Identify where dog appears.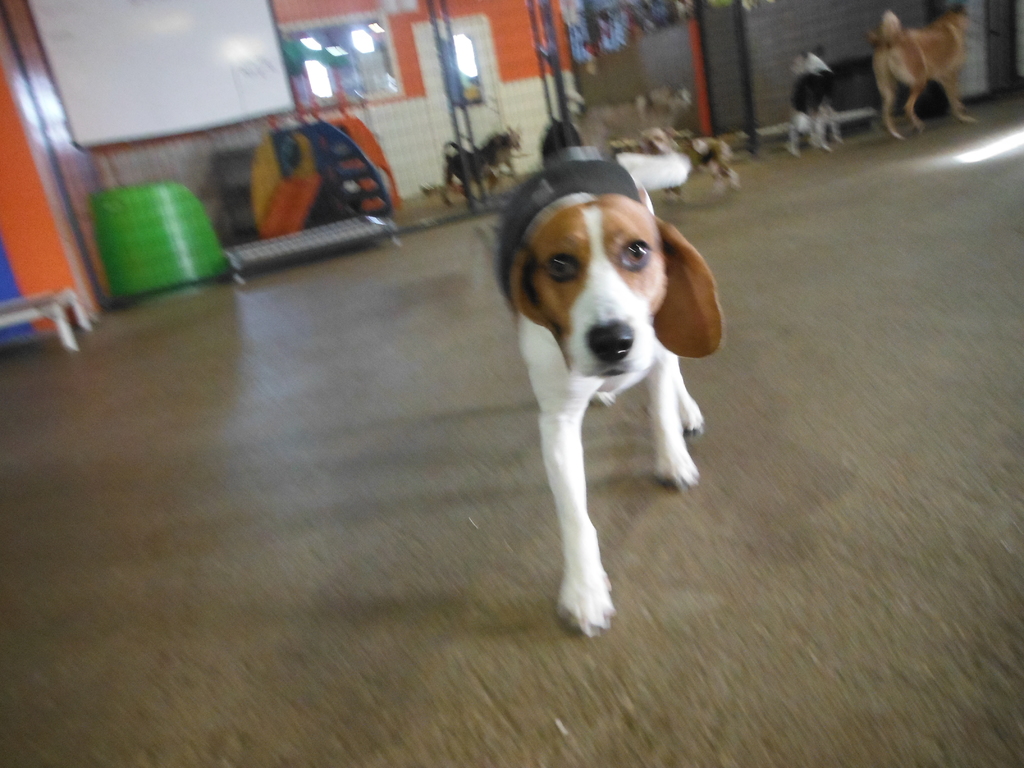
Appears at <box>783,47,847,156</box>.
